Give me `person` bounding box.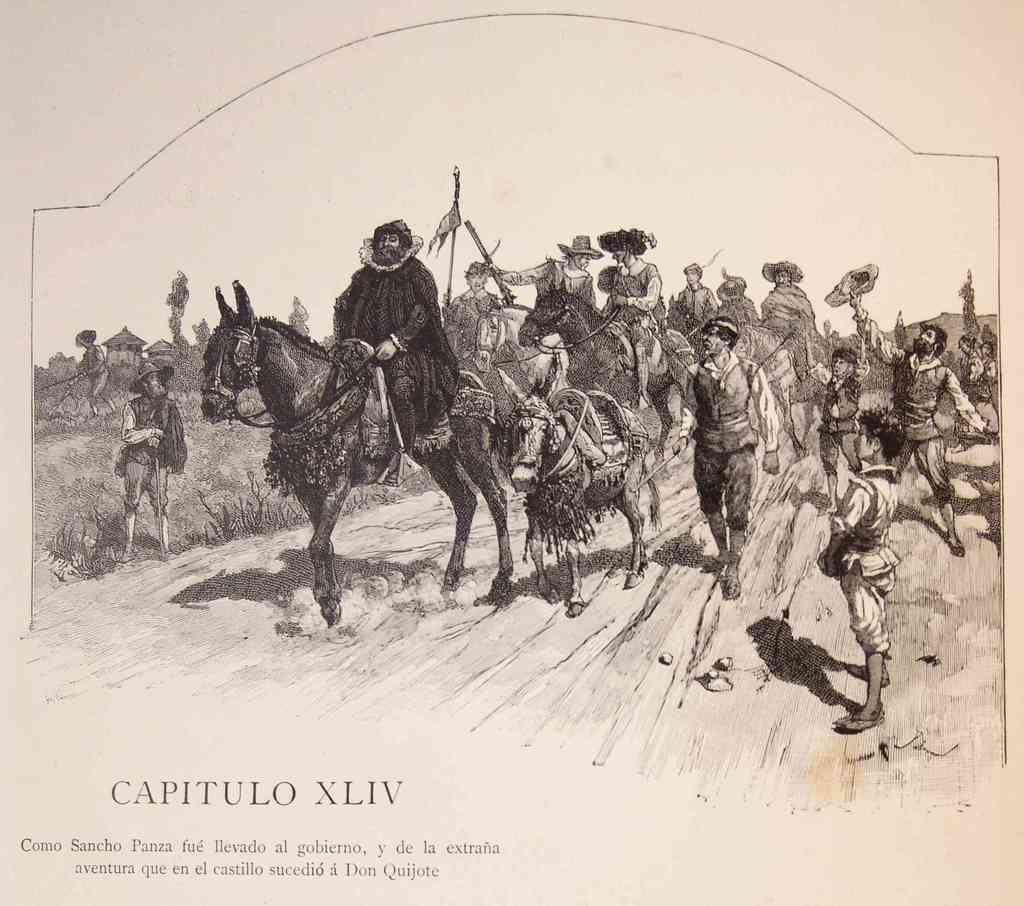
[331,191,462,546].
